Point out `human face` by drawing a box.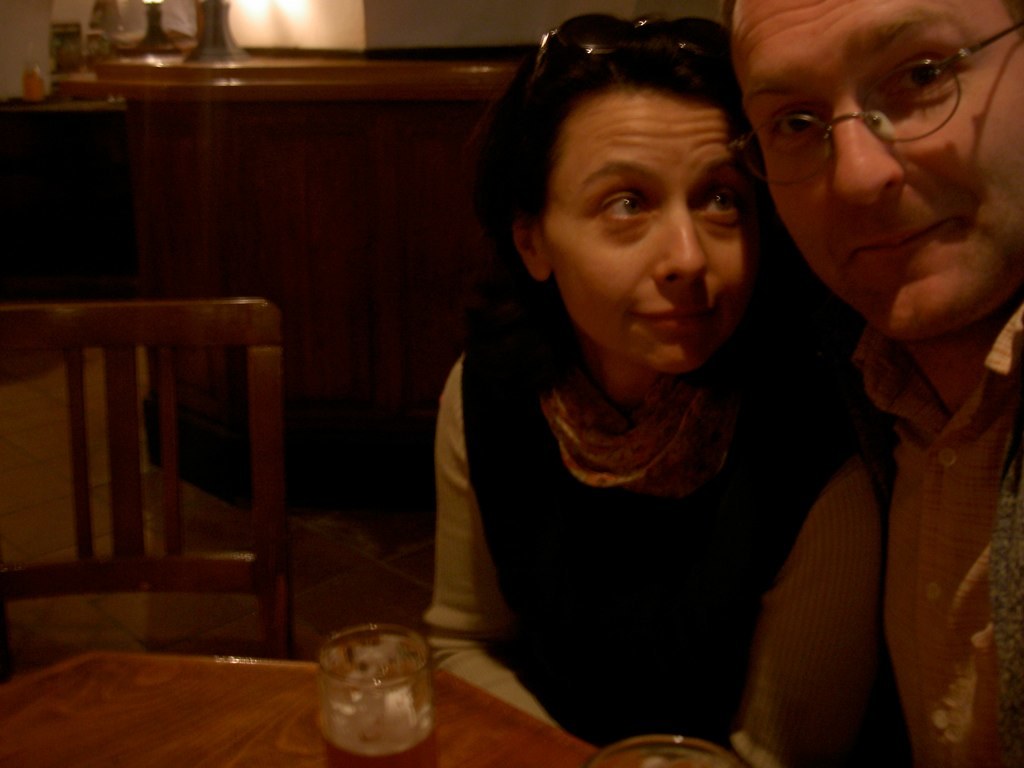
(540, 95, 763, 371).
